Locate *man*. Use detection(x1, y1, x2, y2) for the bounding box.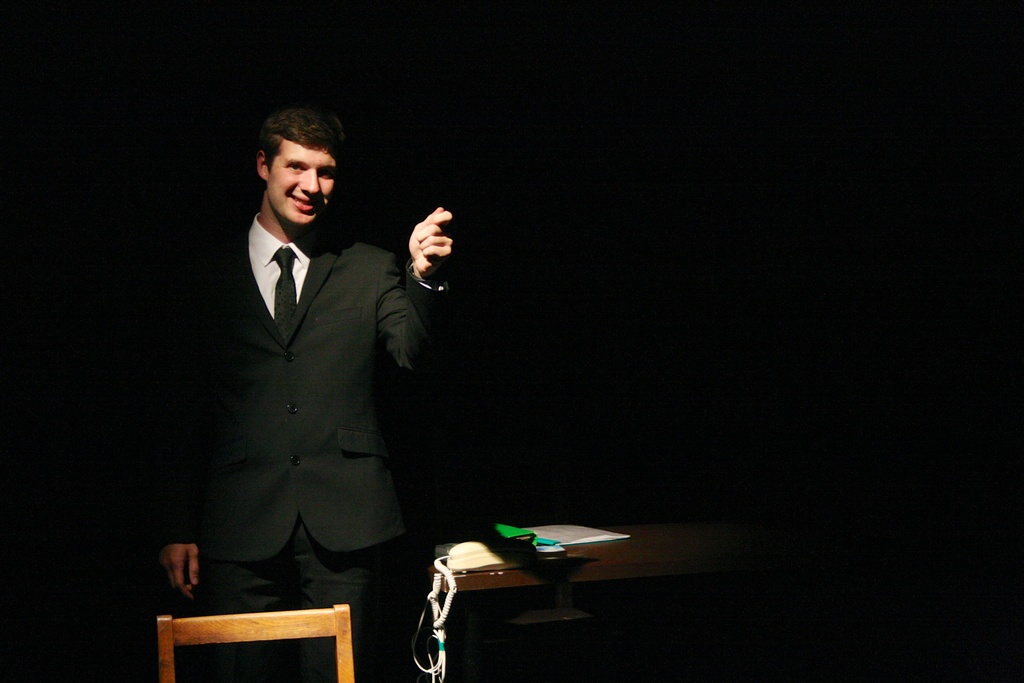
detection(174, 136, 451, 645).
